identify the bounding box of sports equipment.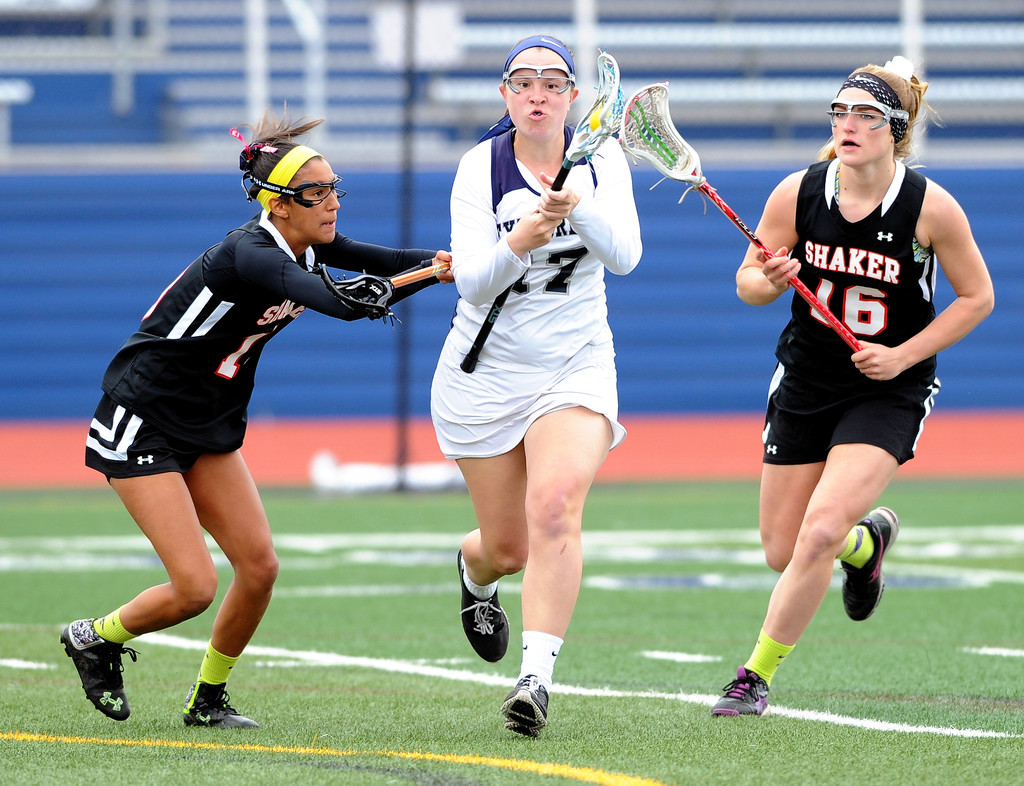
bbox=[455, 52, 621, 385].
